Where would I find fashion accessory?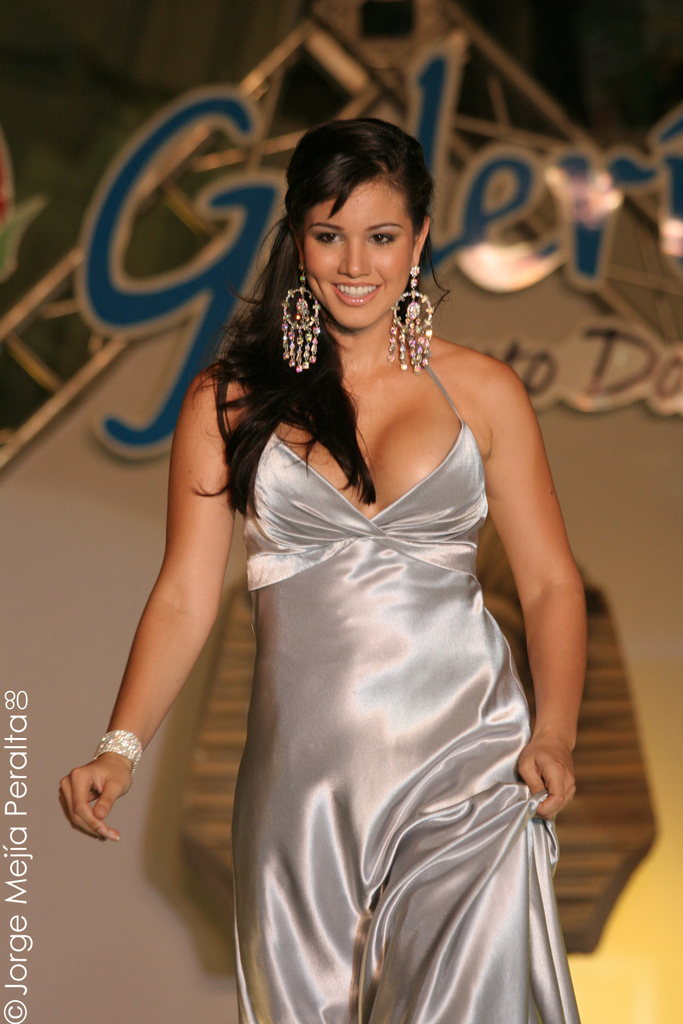
At <bbox>94, 729, 146, 775</bbox>.
